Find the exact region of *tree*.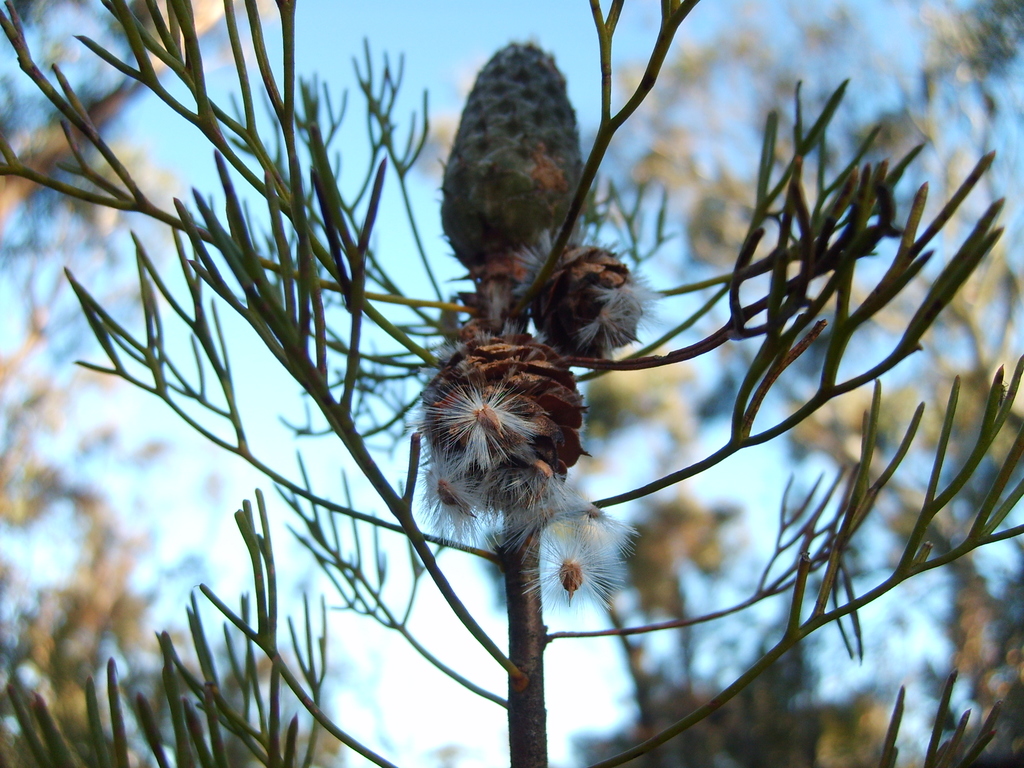
Exact region: bbox=(0, 0, 1023, 767).
